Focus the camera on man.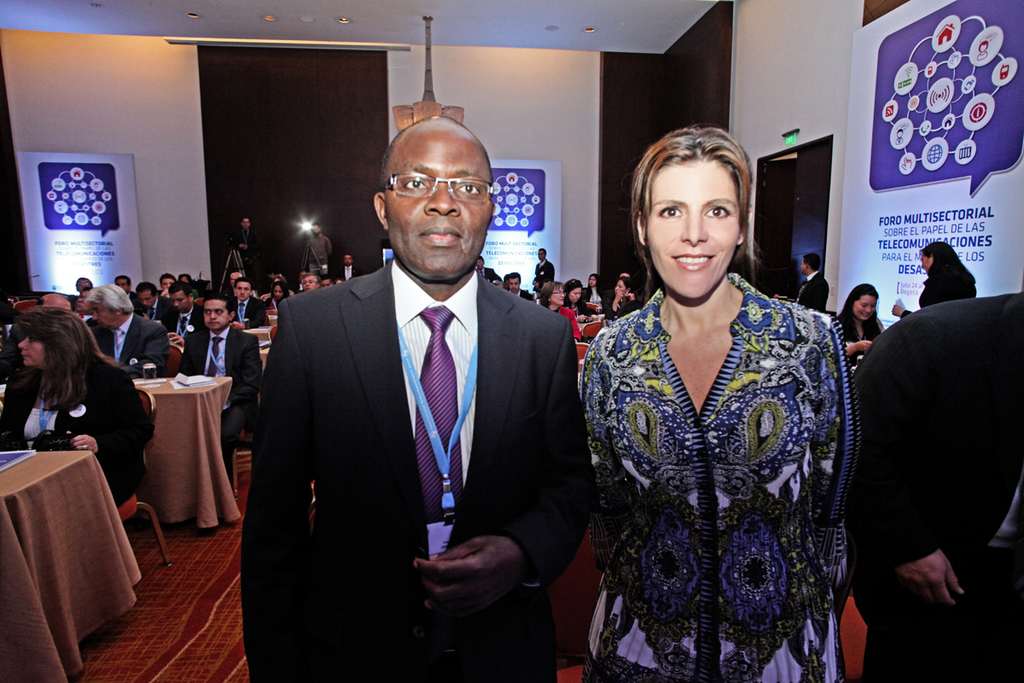
Focus region: box=[306, 219, 333, 278].
